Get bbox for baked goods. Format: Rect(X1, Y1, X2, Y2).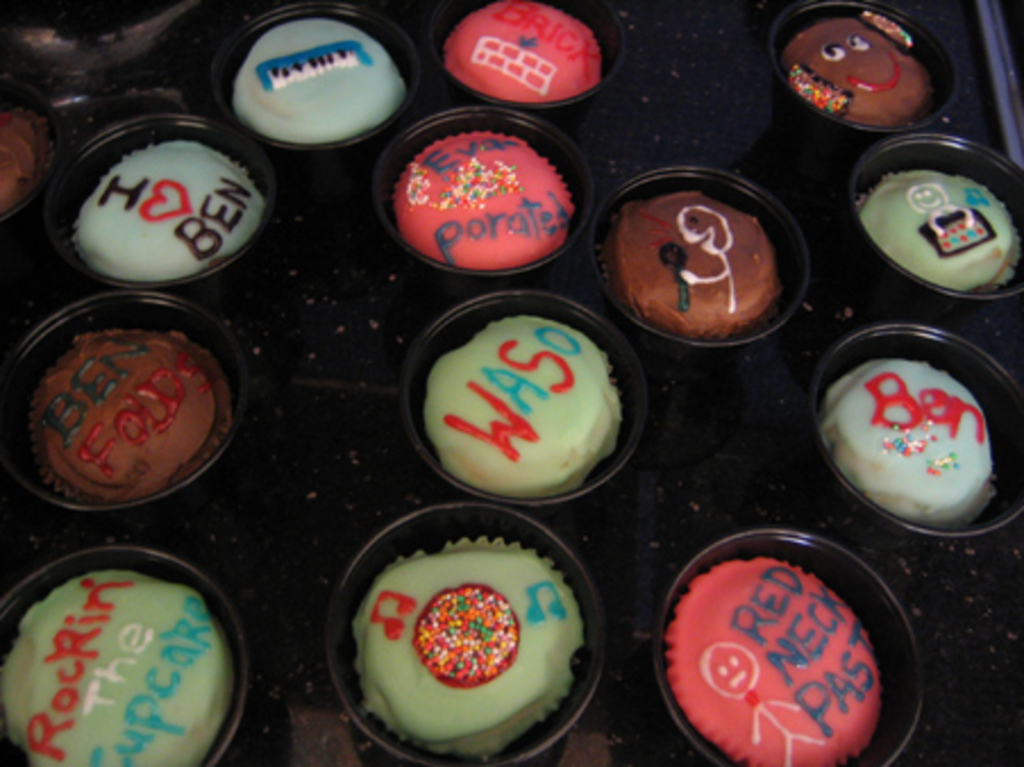
Rect(225, 18, 406, 141).
